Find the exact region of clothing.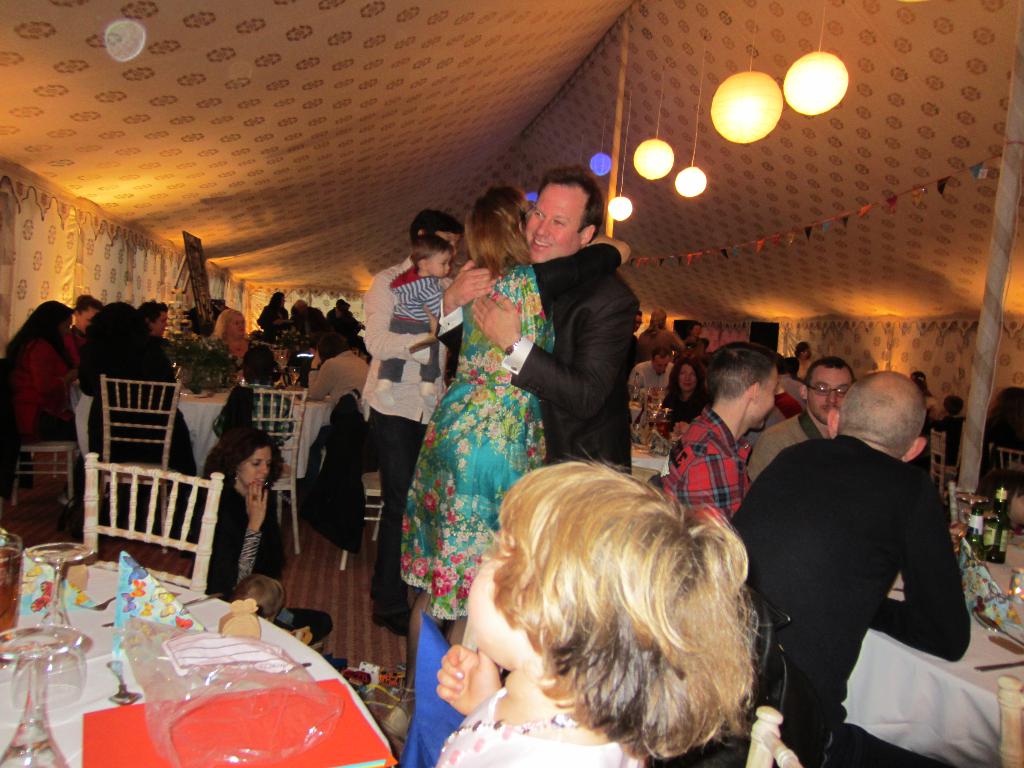
Exact region: bbox=[434, 682, 652, 767].
